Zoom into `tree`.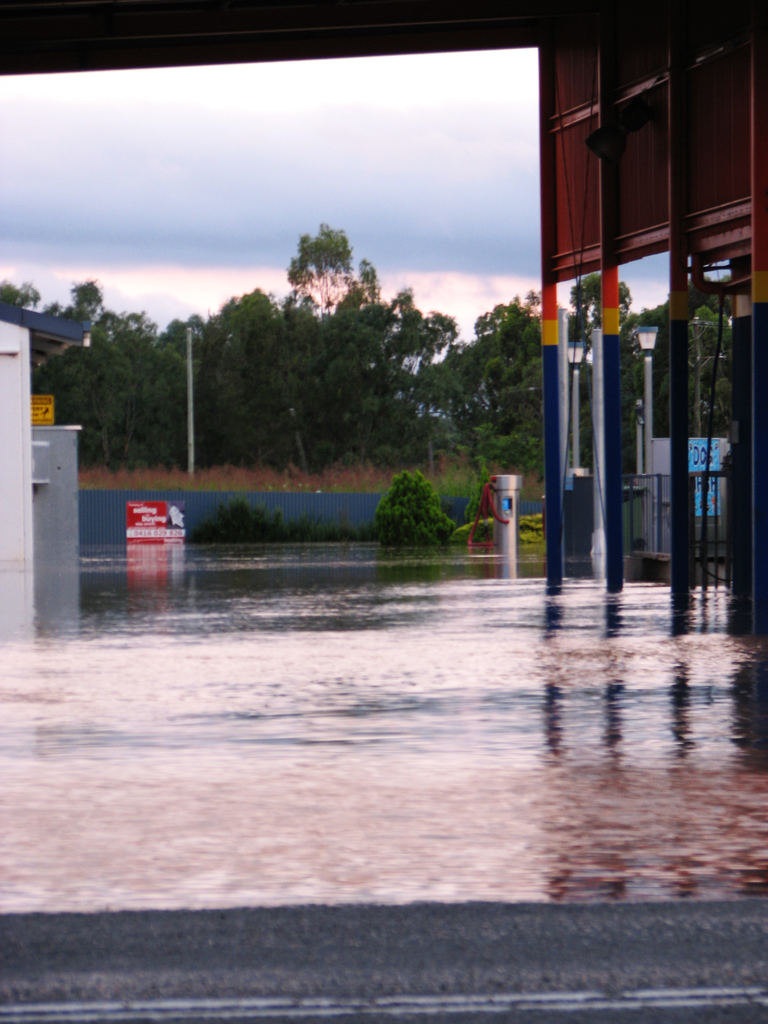
Zoom target: l=374, t=467, r=451, b=550.
